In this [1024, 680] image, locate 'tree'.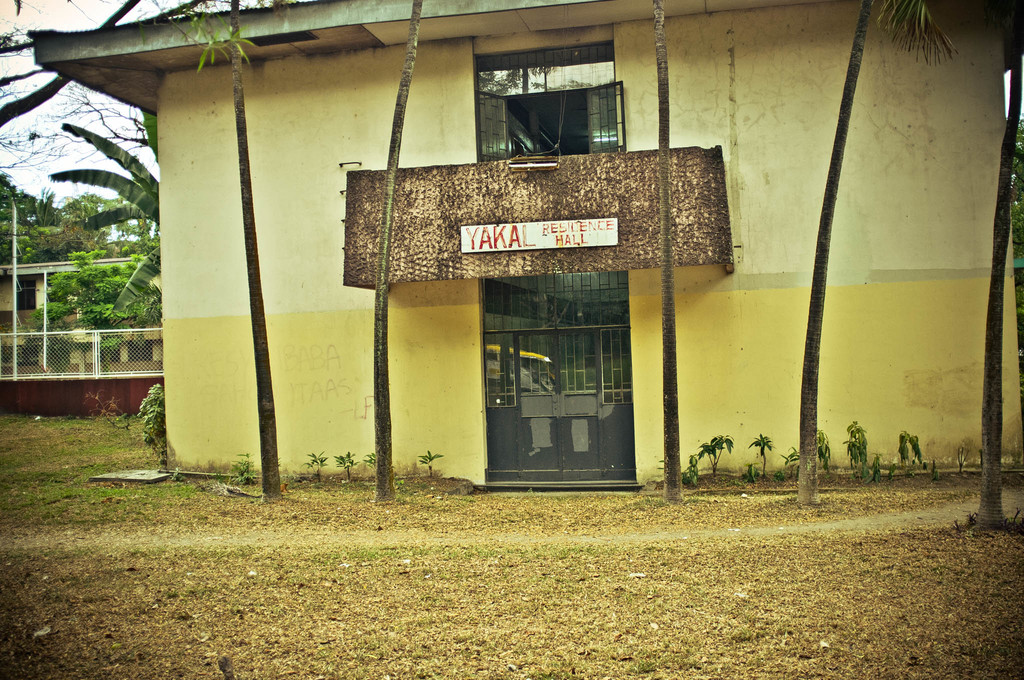
Bounding box: Rect(372, 0, 430, 501).
